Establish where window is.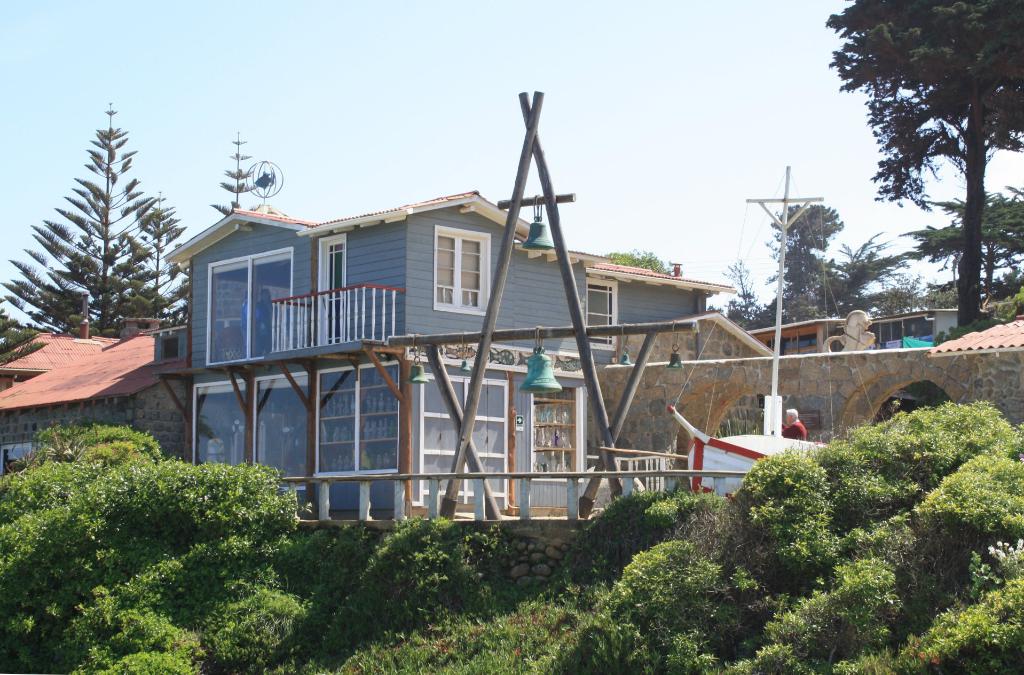
Established at locate(434, 237, 481, 307).
